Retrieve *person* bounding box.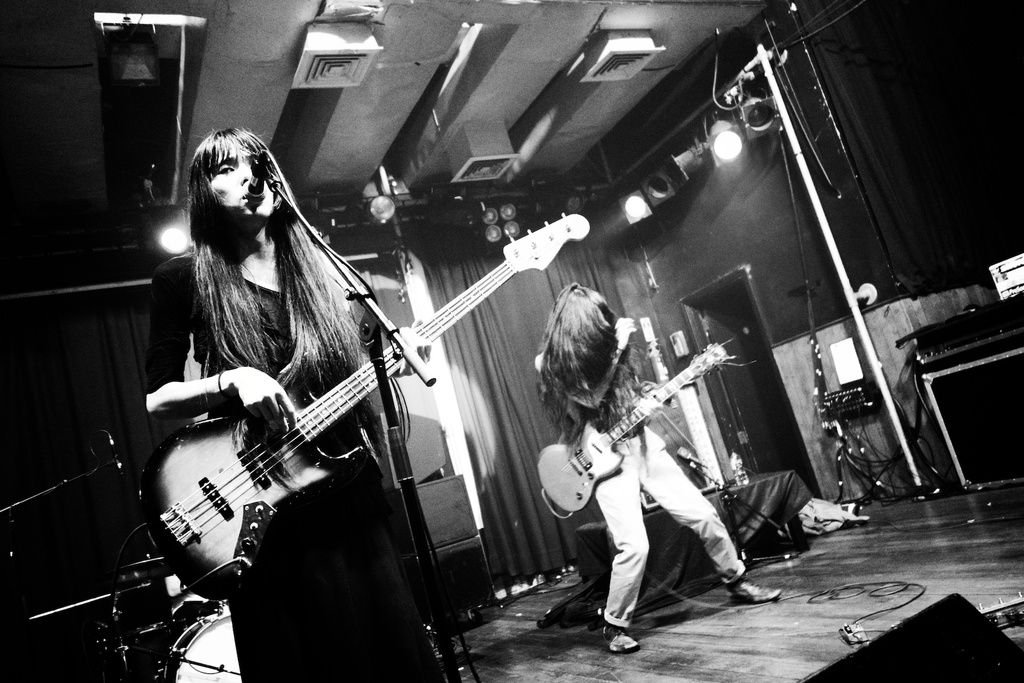
Bounding box: pyautogui.locateOnScreen(545, 282, 719, 661).
